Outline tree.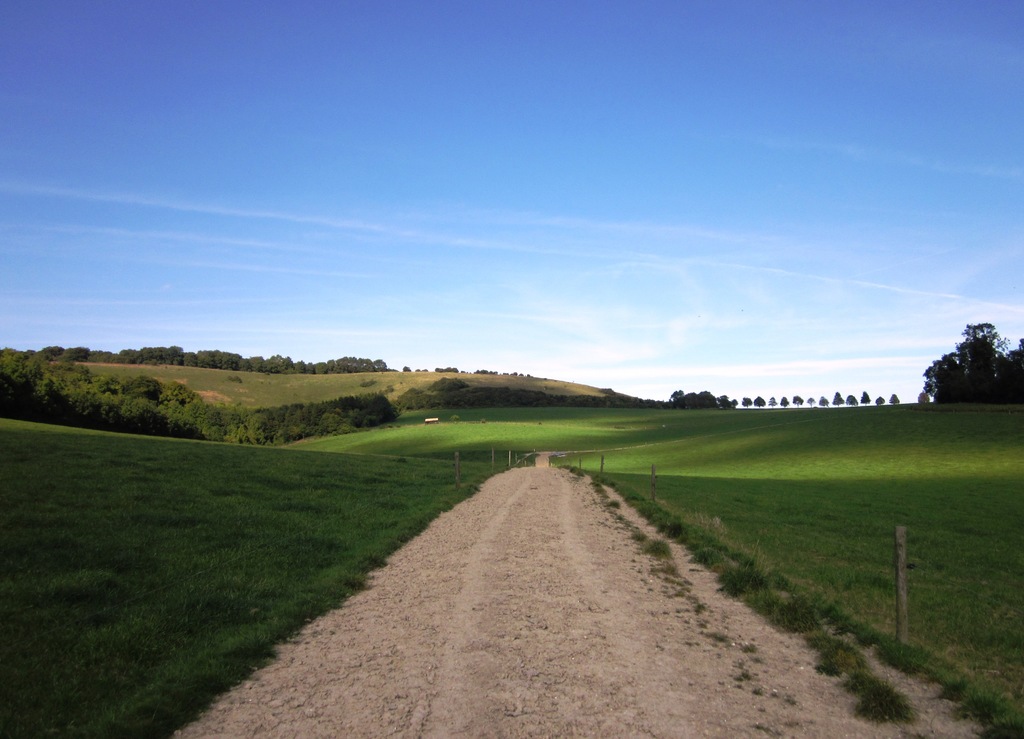
Outline: 739:393:753:411.
